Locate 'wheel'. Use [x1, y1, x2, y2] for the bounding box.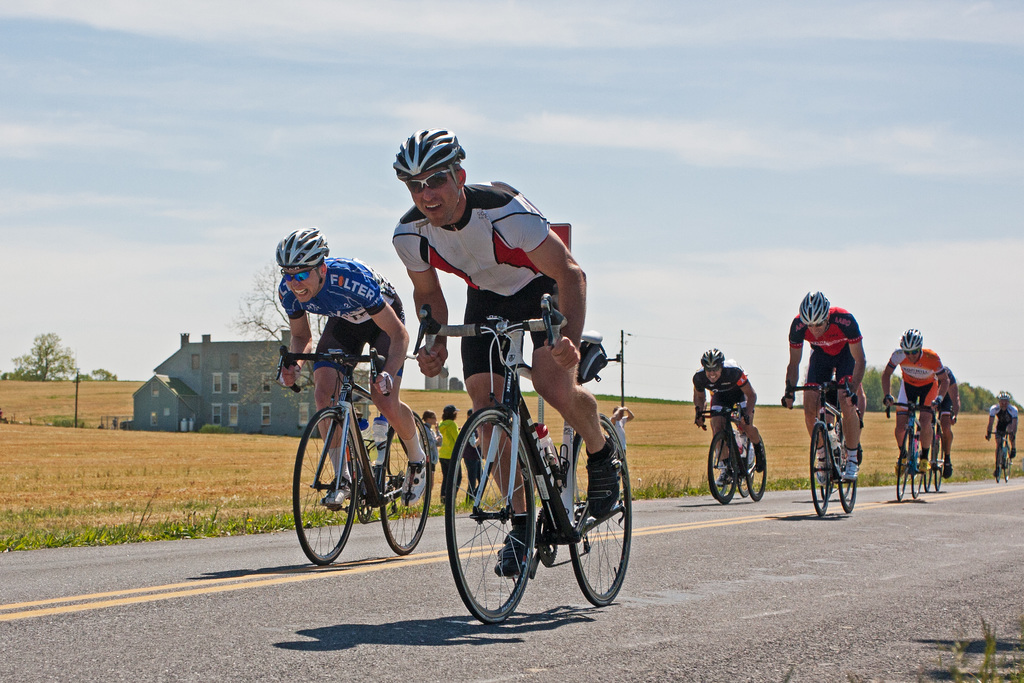
[292, 408, 356, 566].
